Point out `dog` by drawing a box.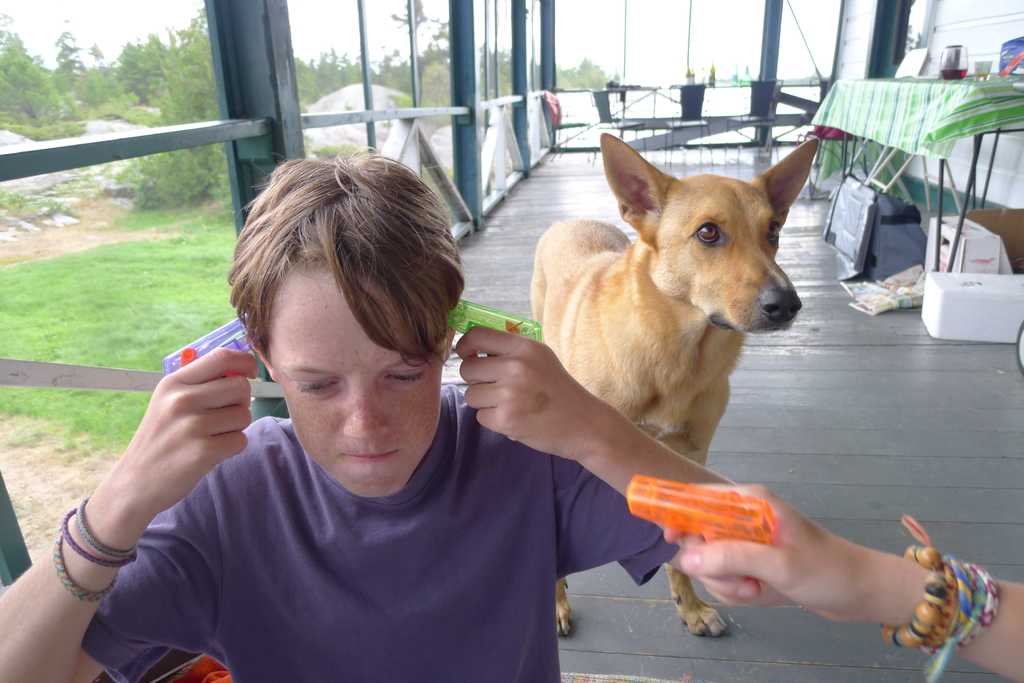
region(529, 134, 830, 635).
